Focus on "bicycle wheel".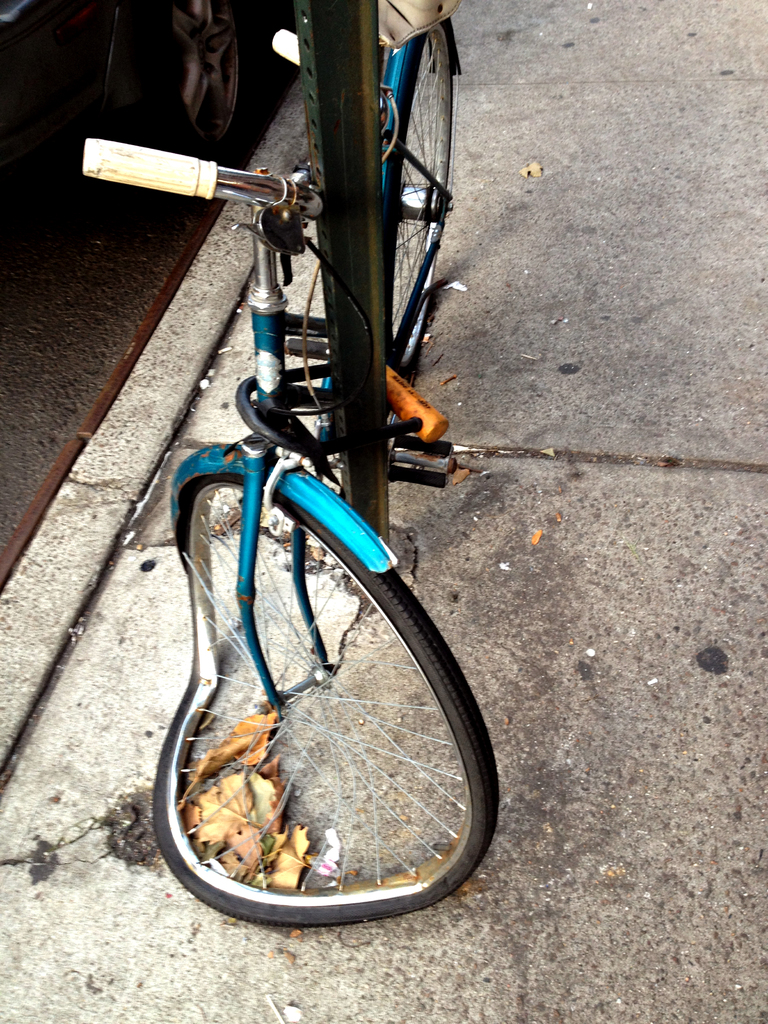
Focused at {"left": 372, "top": 22, "right": 456, "bottom": 391}.
